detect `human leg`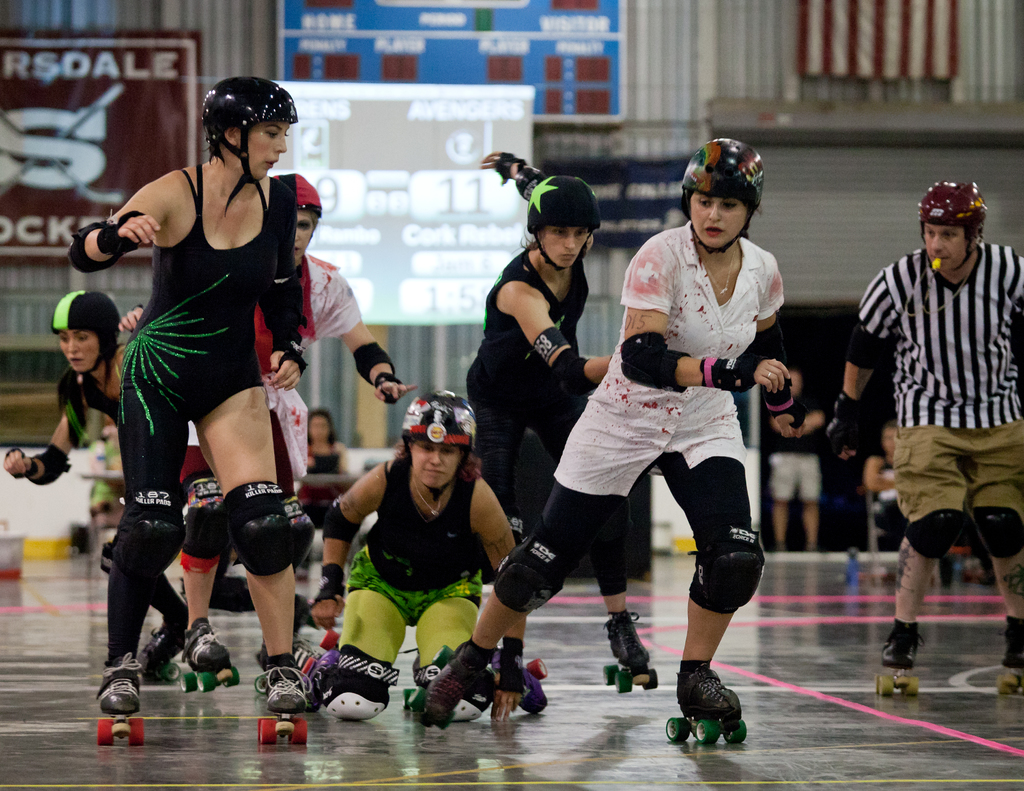
(x1=188, y1=362, x2=311, y2=749)
